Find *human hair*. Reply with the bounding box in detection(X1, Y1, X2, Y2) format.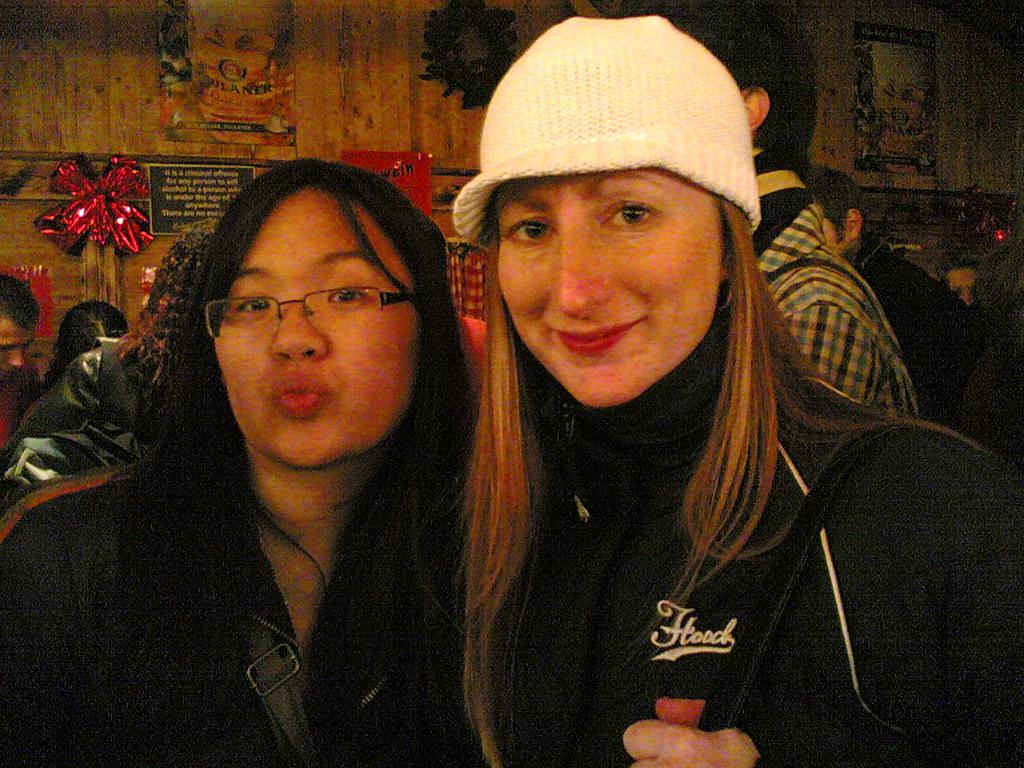
detection(37, 300, 130, 394).
